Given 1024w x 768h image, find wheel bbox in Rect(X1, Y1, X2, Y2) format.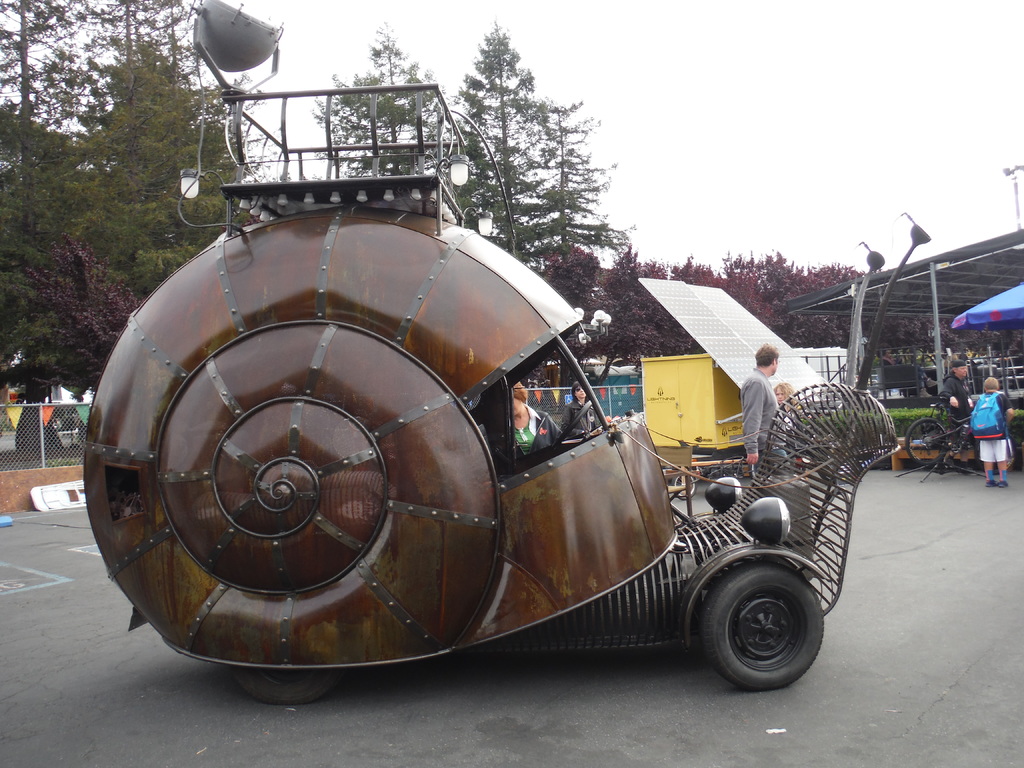
Rect(552, 401, 592, 449).
